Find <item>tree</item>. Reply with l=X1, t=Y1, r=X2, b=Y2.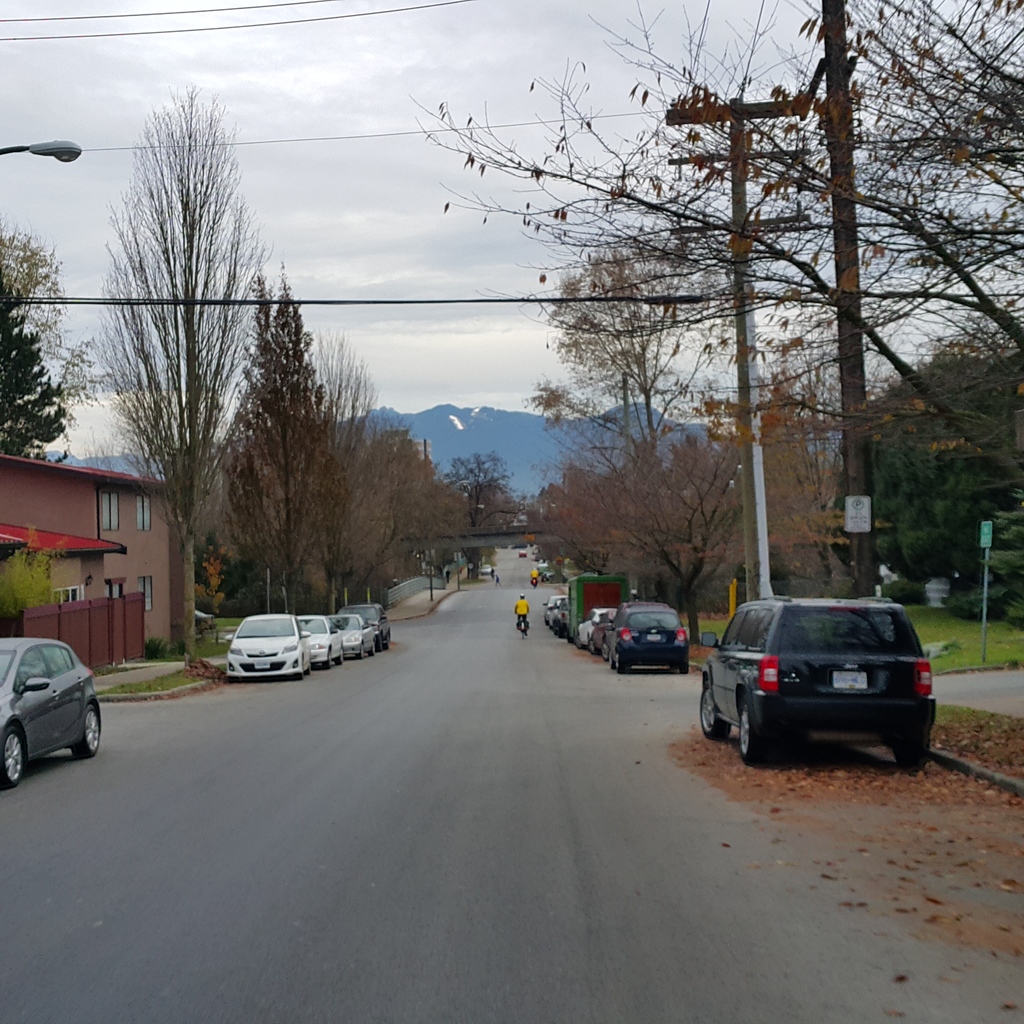
l=81, t=99, r=302, b=600.
